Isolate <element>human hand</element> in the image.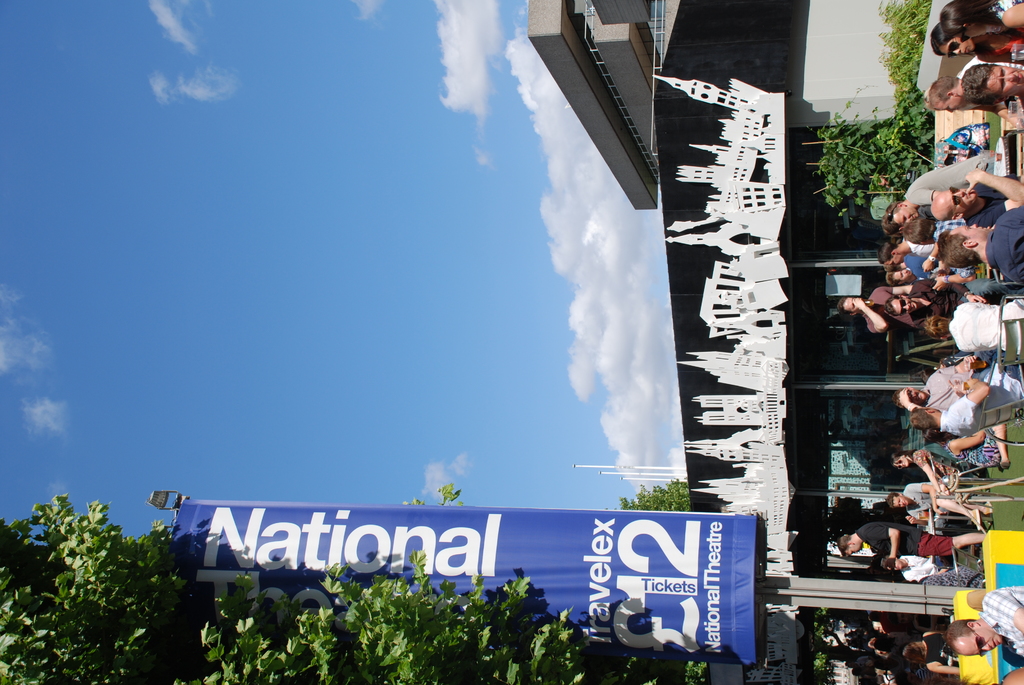
Isolated region: region(964, 381, 977, 387).
